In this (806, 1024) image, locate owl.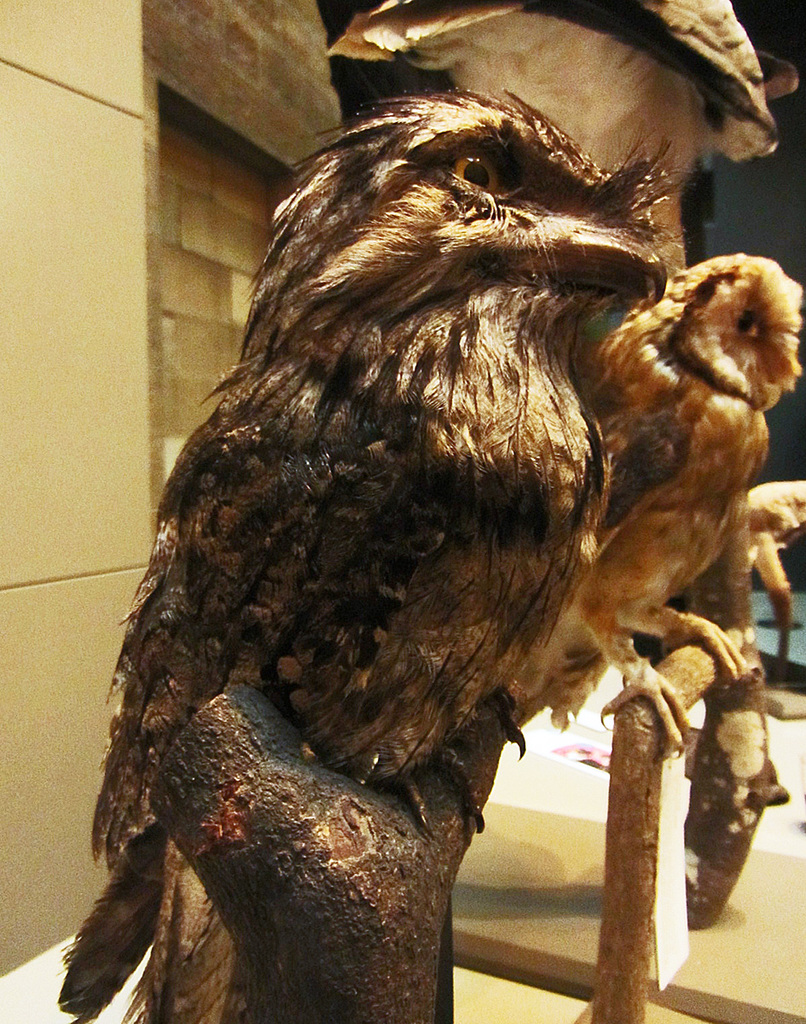
Bounding box: {"left": 63, "top": 89, "right": 671, "bottom": 1023}.
